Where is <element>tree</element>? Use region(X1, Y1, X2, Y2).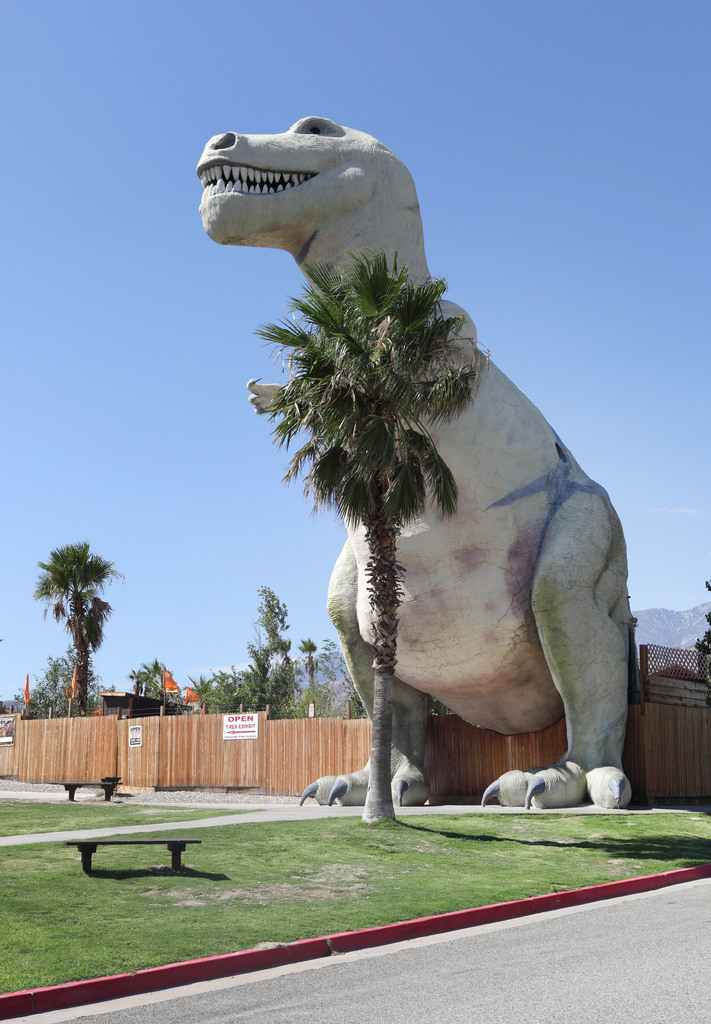
region(248, 239, 495, 818).
